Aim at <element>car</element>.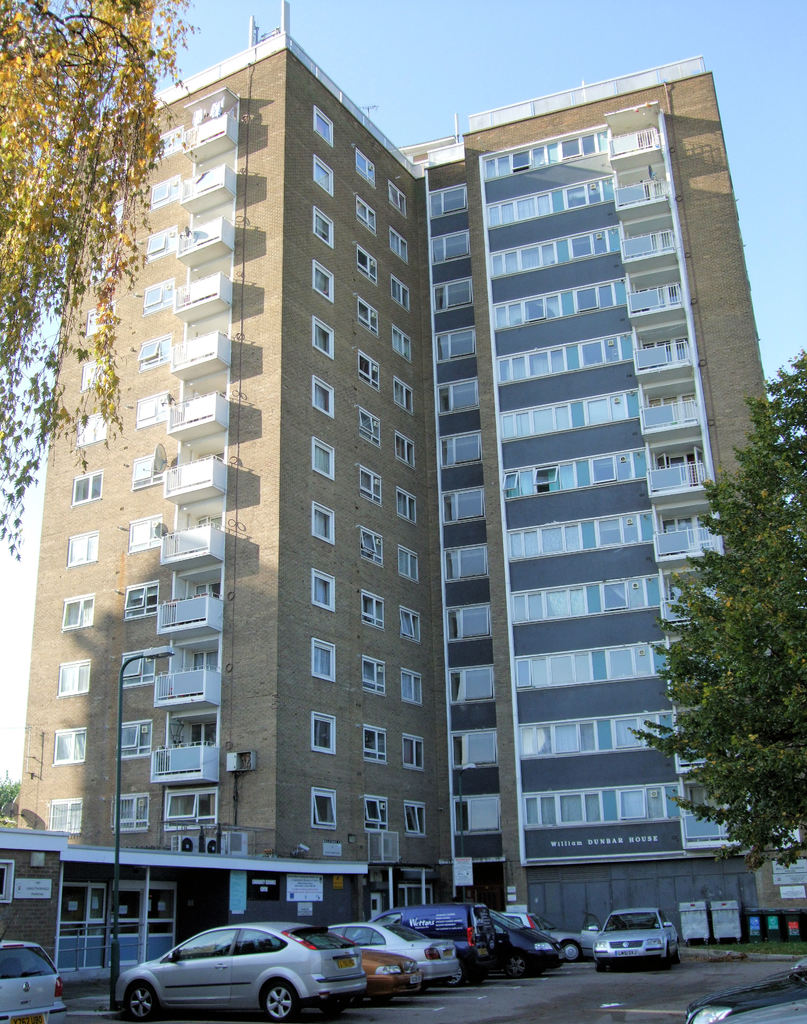
Aimed at 538 918 578 961.
